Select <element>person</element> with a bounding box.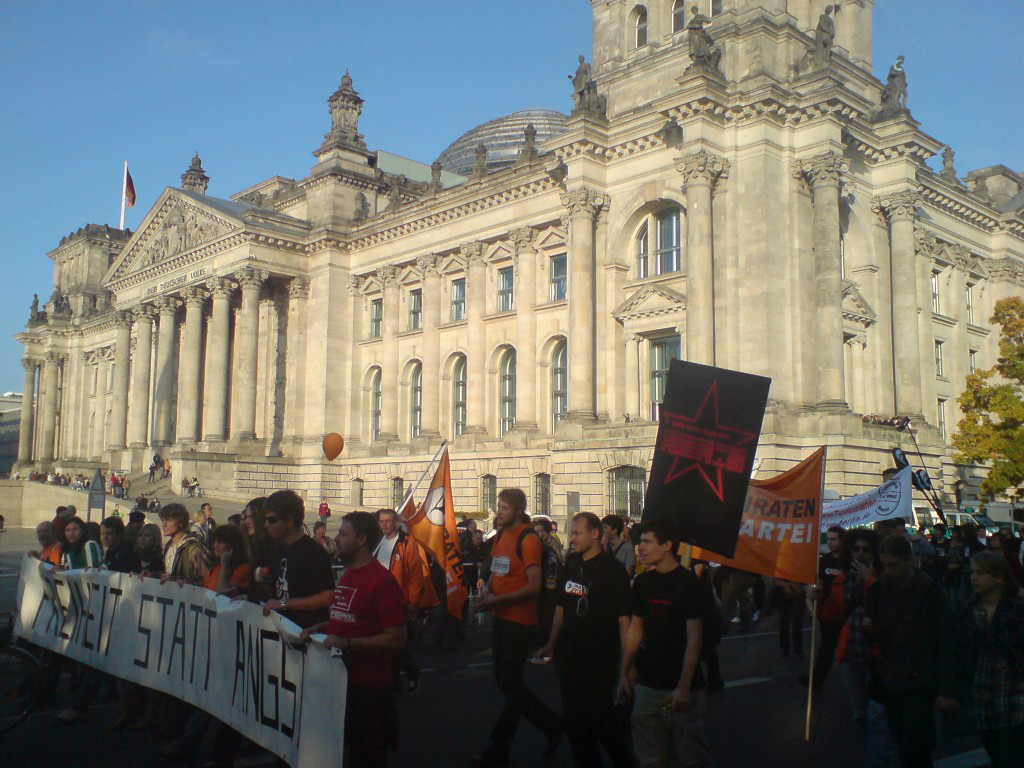
left=265, top=509, right=406, bottom=720.
